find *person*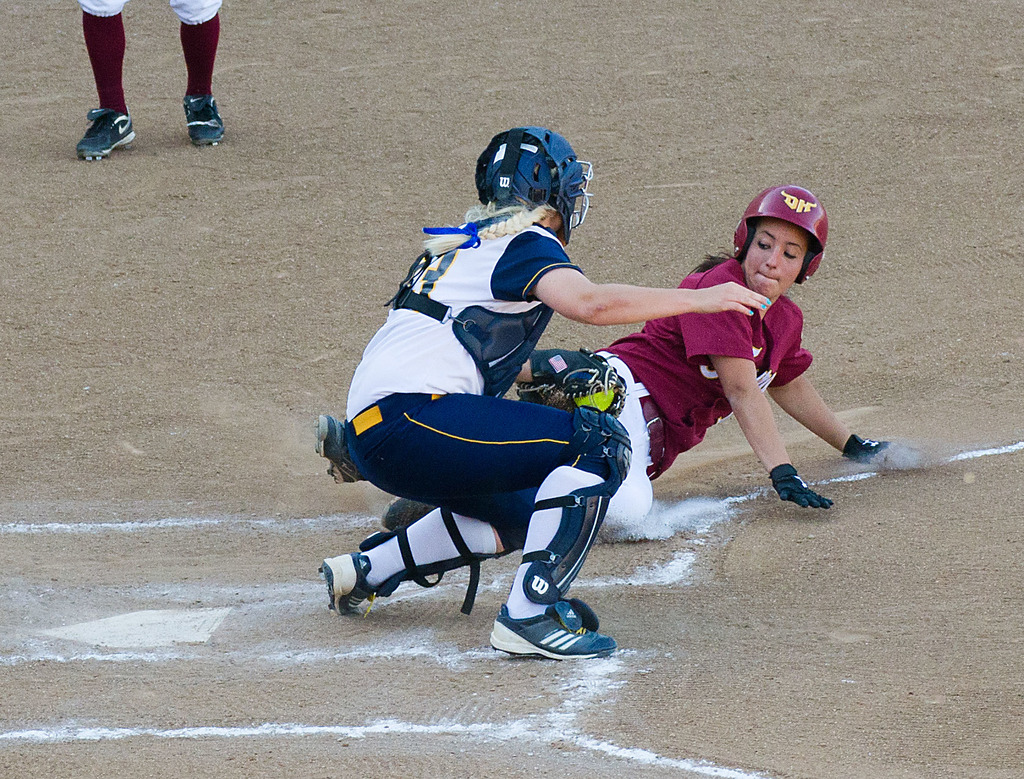
bbox=[72, 0, 228, 153]
